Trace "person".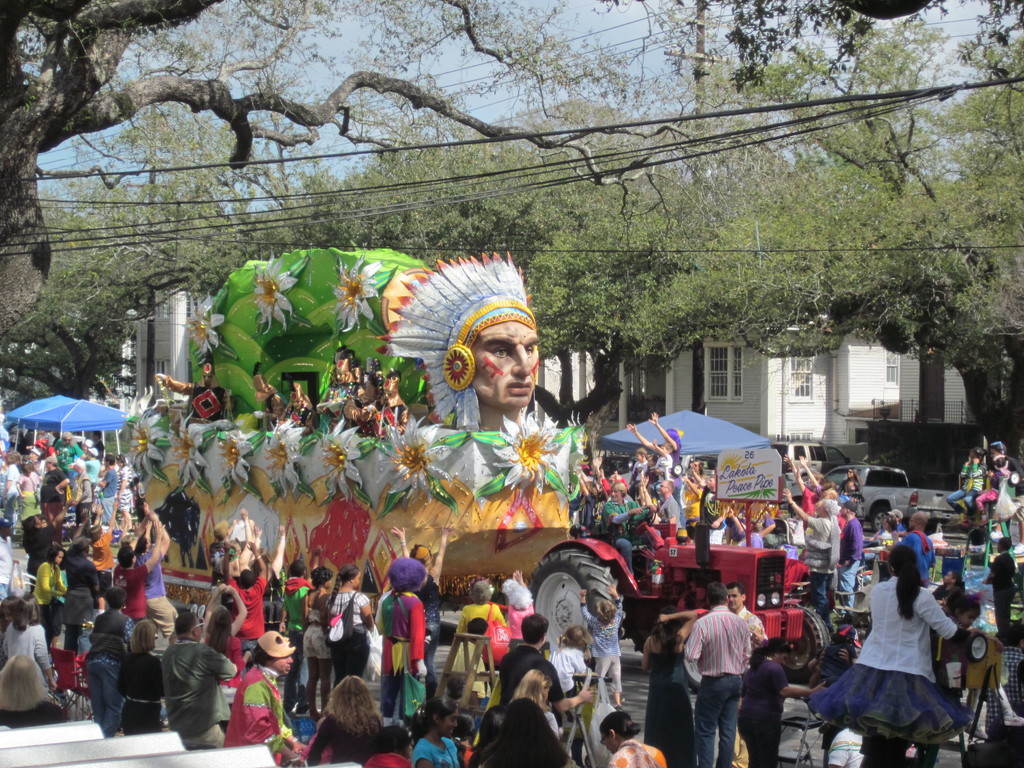
Traced to detection(602, 418, 750, 569).
